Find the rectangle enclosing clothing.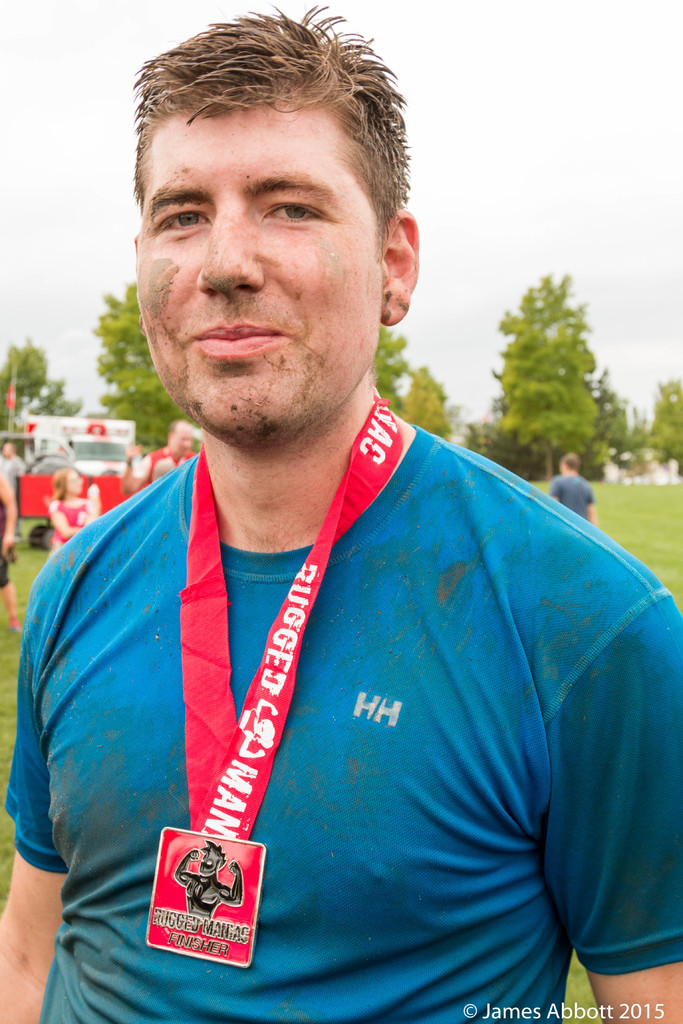
rect(129, 447, 196, 483).
